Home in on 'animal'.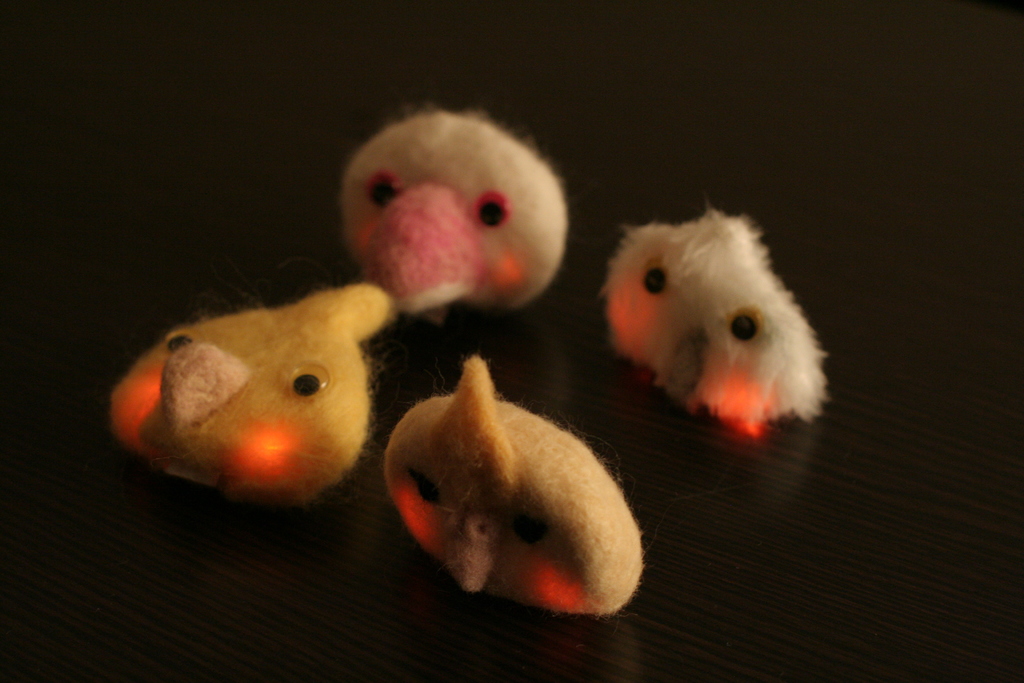
Homed in at x1=333 y1=108 x2=578 y2=327.
